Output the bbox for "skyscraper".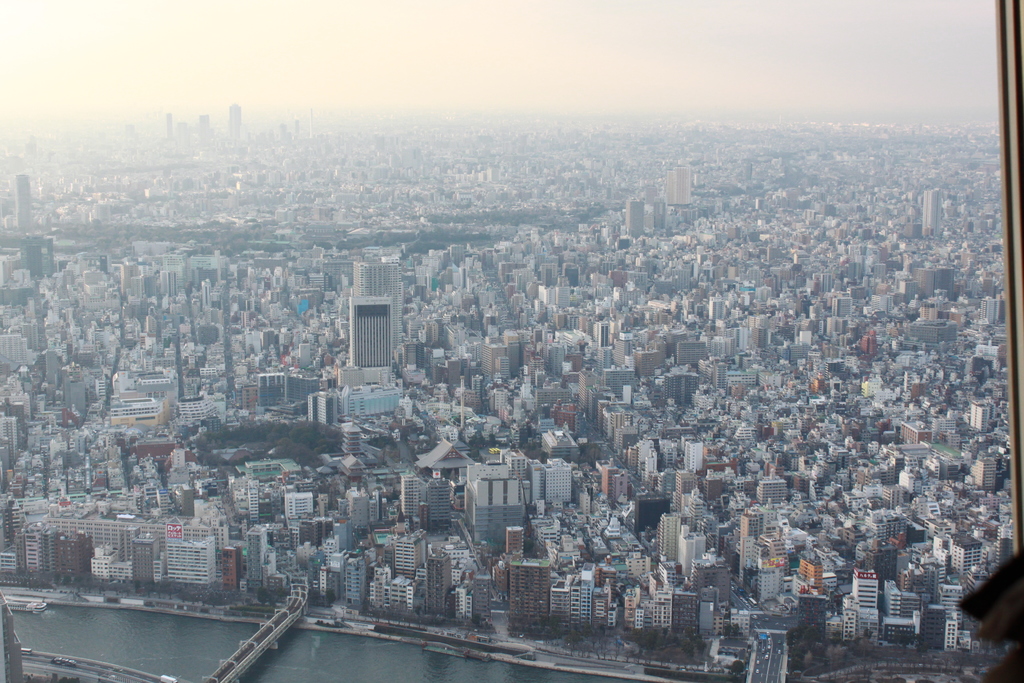
(left=541, top=454, right=574, bottom=502).
